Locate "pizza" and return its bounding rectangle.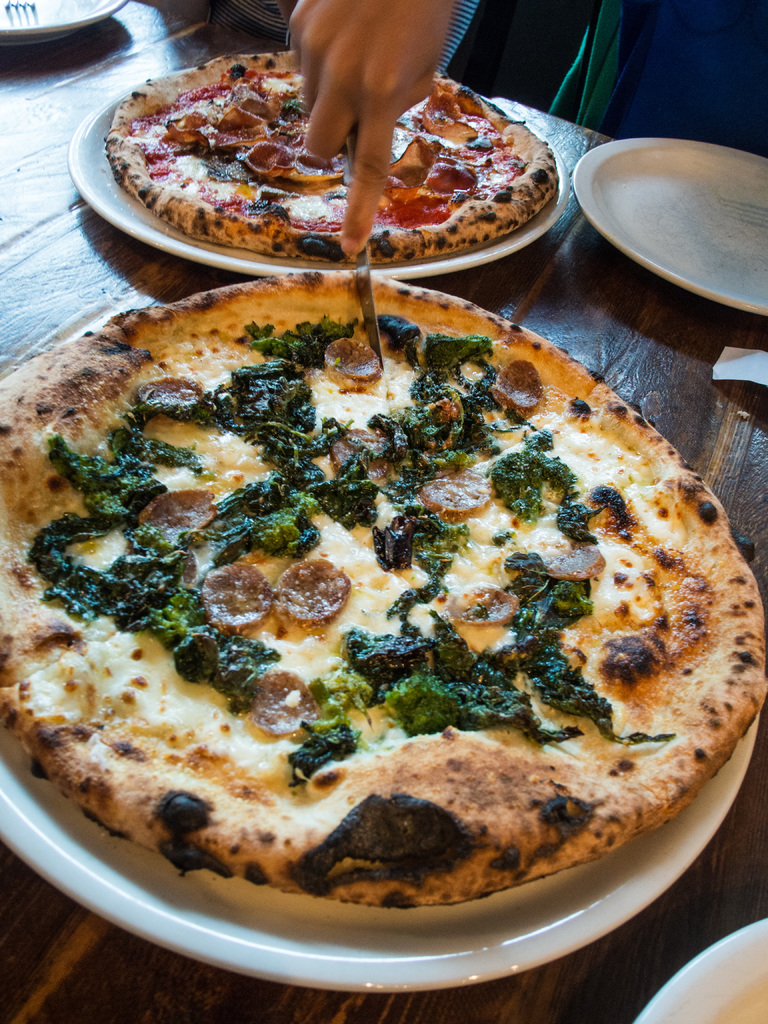
x1=1, y1=283, x2=763, y2=924.
